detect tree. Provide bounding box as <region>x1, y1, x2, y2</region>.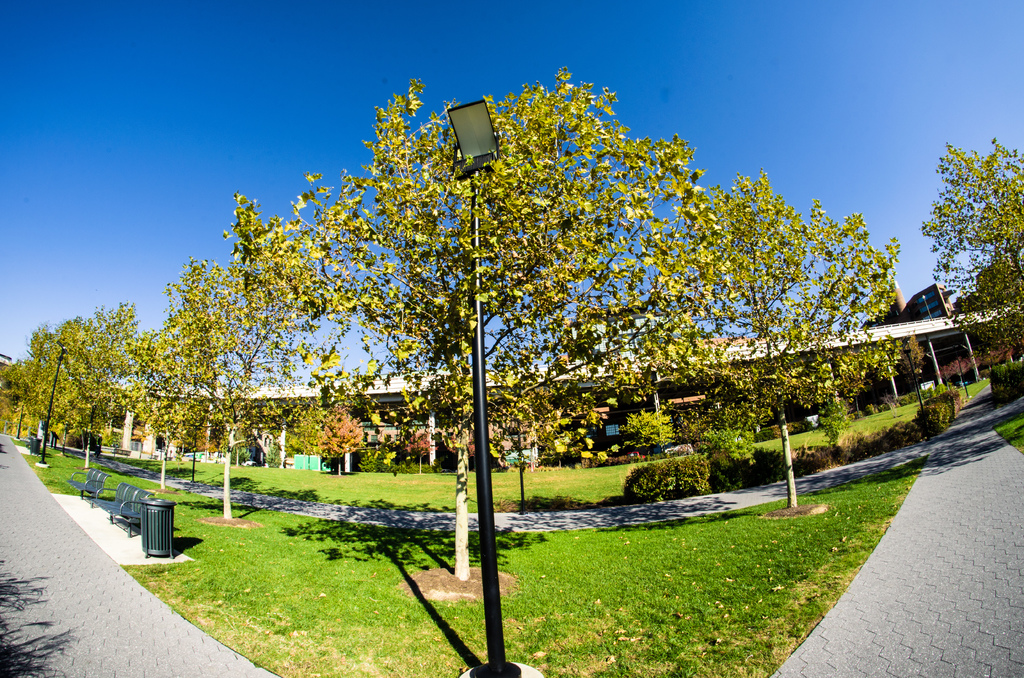
<region>285, 63, 749, 587</region>.
